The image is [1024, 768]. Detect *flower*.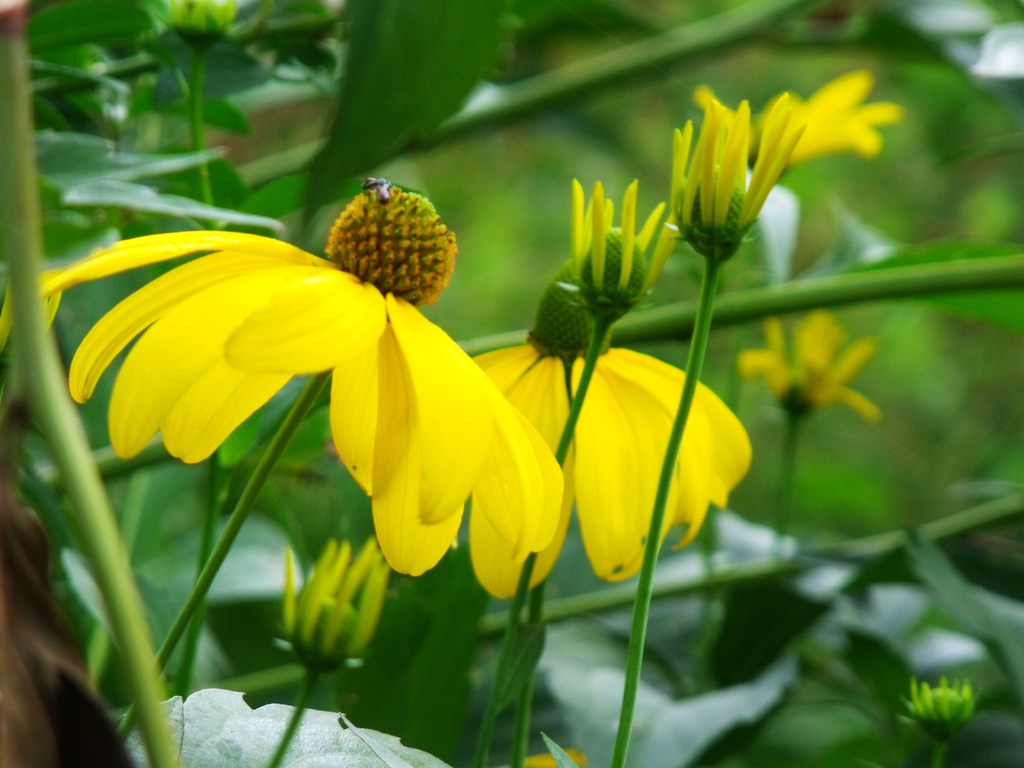
Detection: locate(737, 308, 888, 430).
